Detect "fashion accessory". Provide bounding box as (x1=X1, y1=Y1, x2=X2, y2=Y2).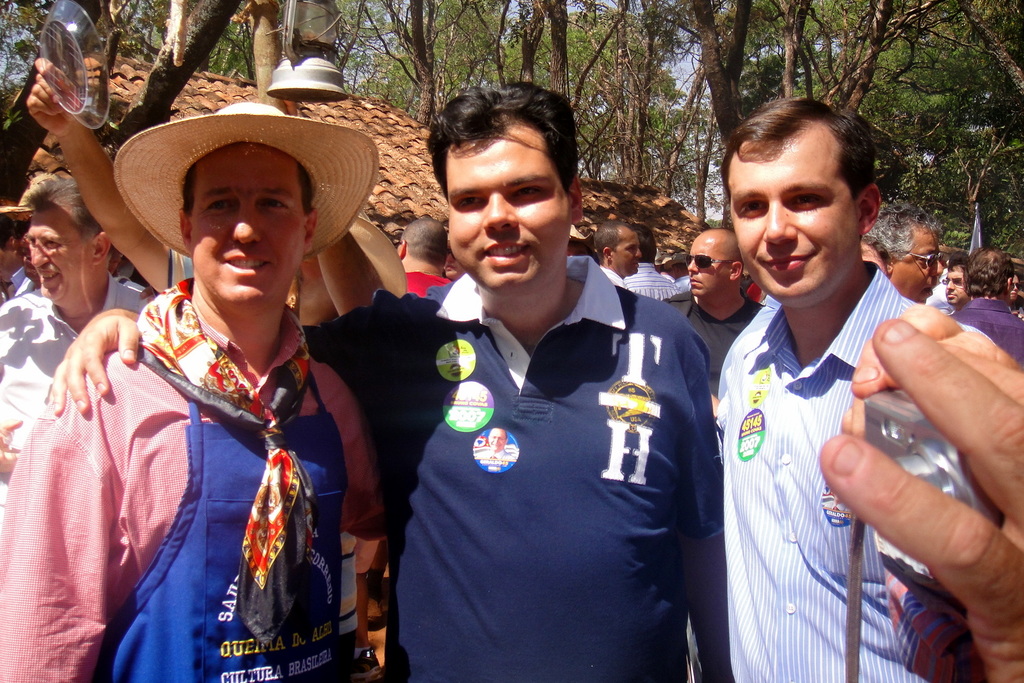
(x1=115, y1=99, x2=381, y2=266).
